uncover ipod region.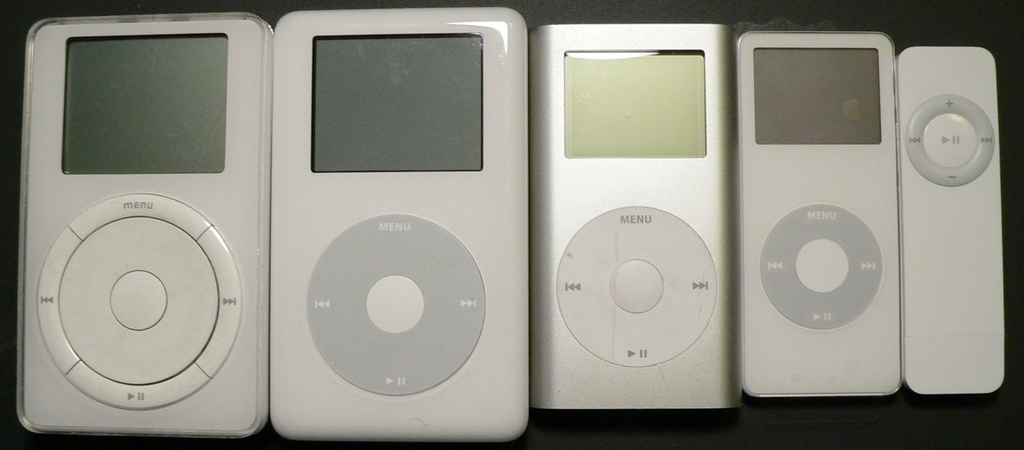
Uncovered: (x1=273, y1=8, x2=538, y2=430).
